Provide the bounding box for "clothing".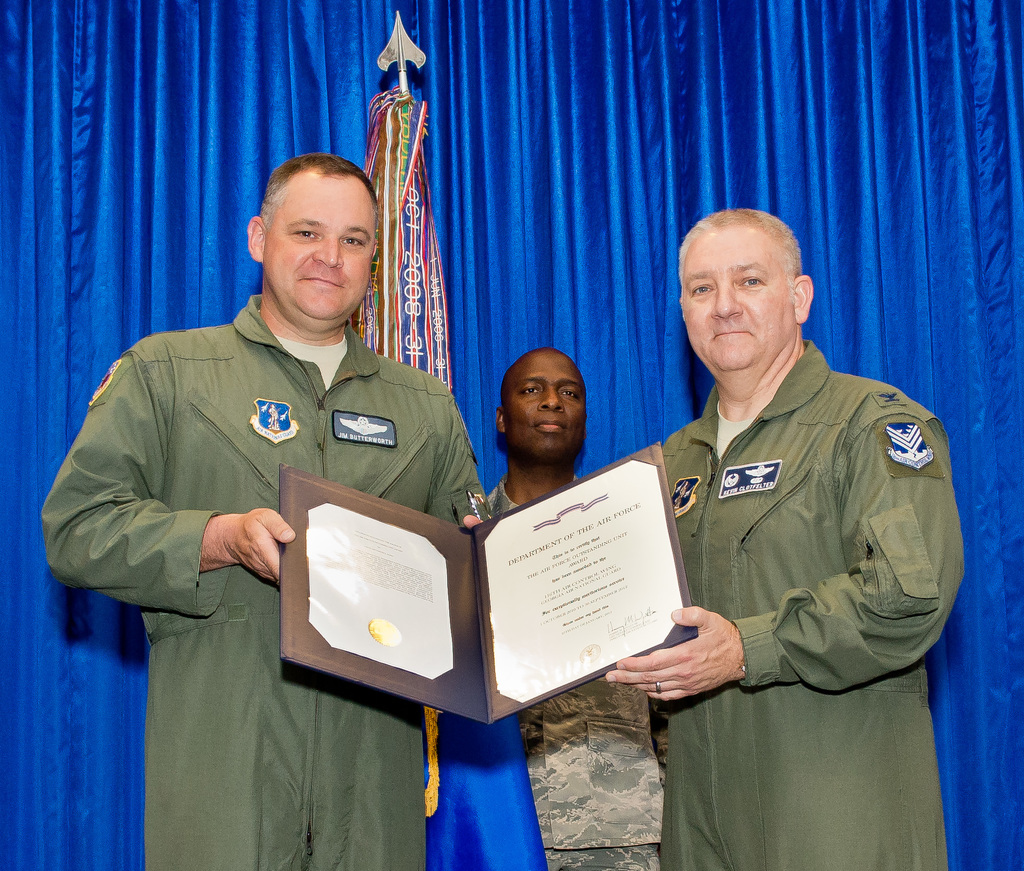
x1=36, y1=291, x2=489, y2=868.
